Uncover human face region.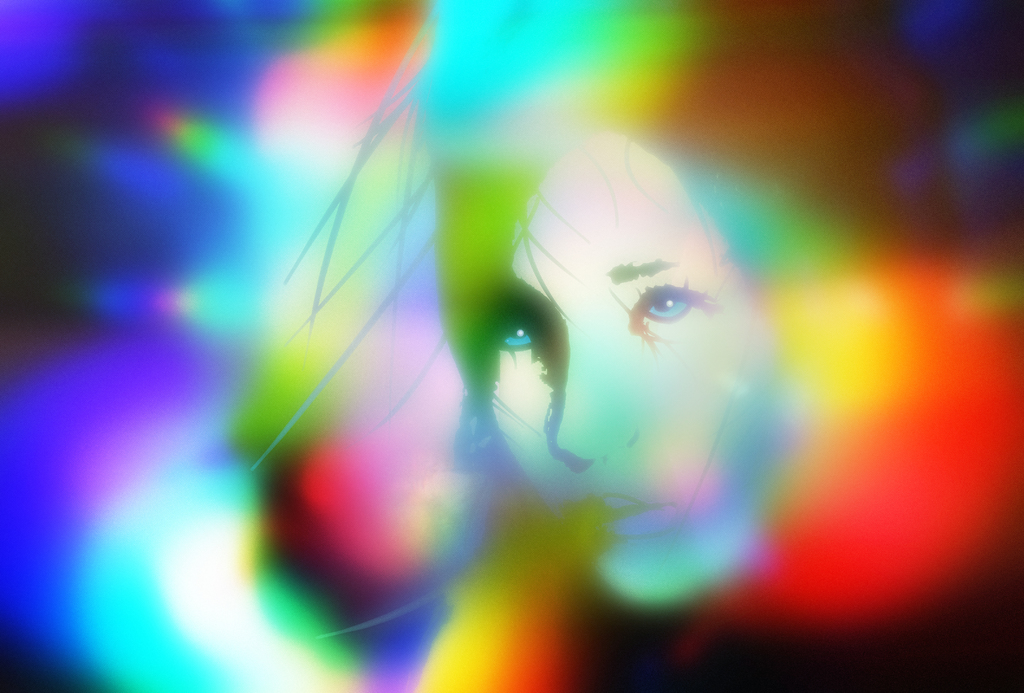
Uncovered: (490,131,794,598).
